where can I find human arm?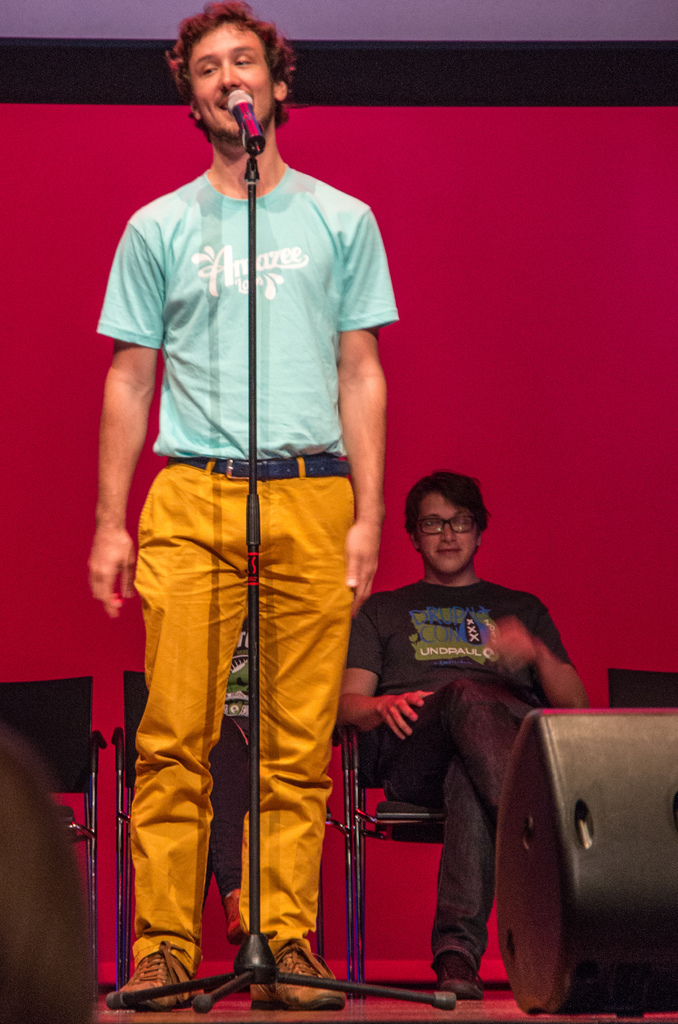
You can find it at [325,577,444,736].
